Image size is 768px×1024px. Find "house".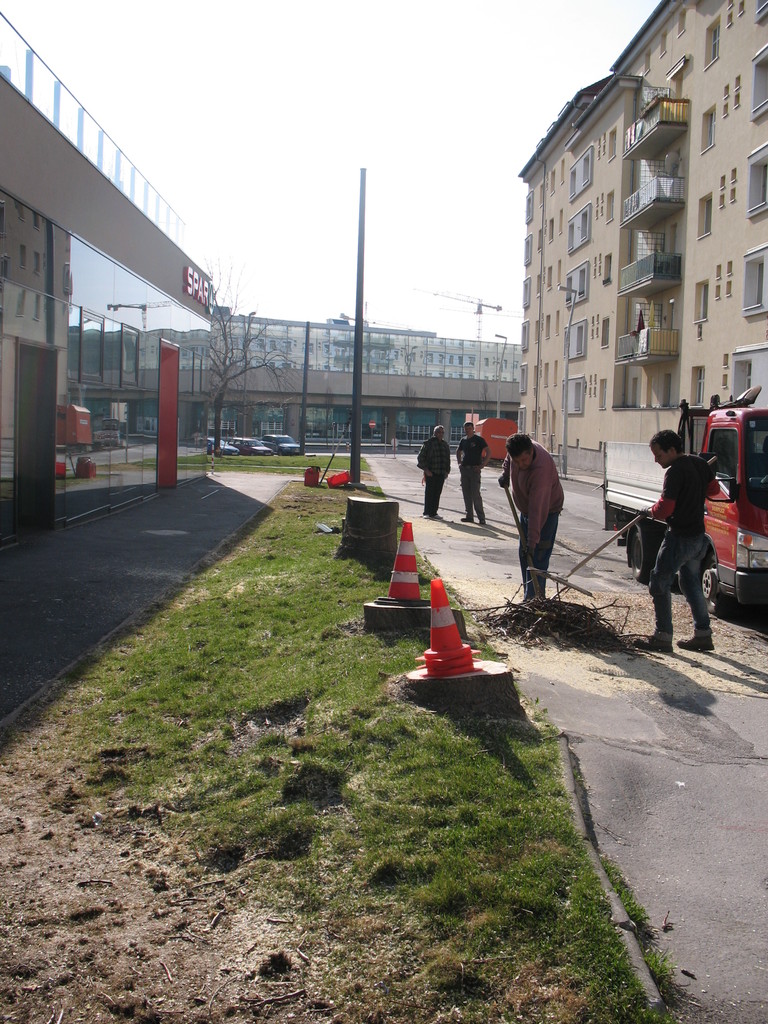
(327, 314, 523, 444).
